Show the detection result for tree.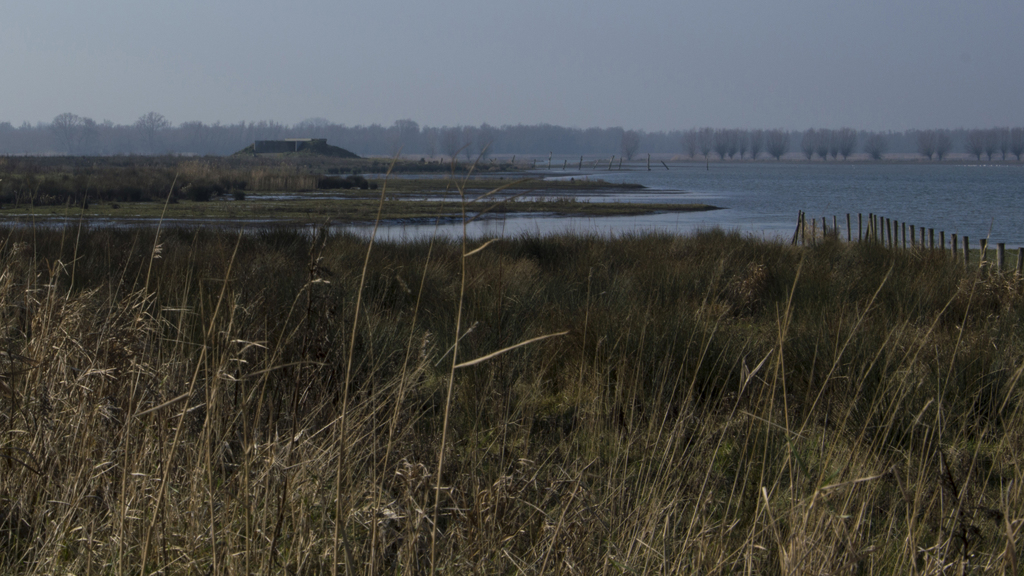
l=767, t=125, r=783, b=156.
